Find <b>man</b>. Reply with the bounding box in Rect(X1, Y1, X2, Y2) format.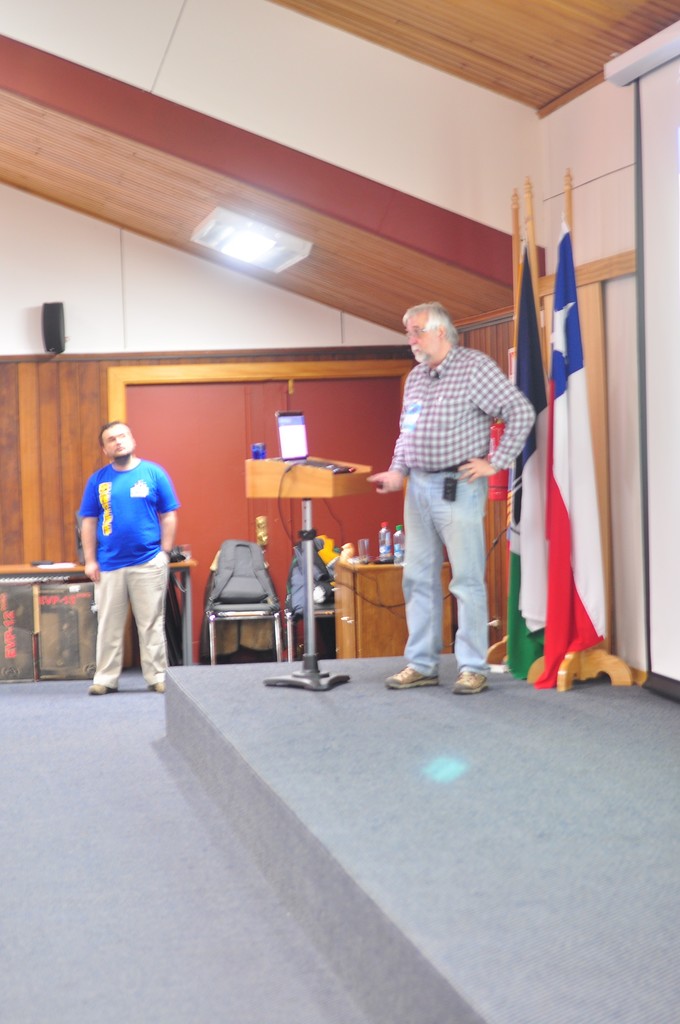
Rect(74, 408, 182, 719).
